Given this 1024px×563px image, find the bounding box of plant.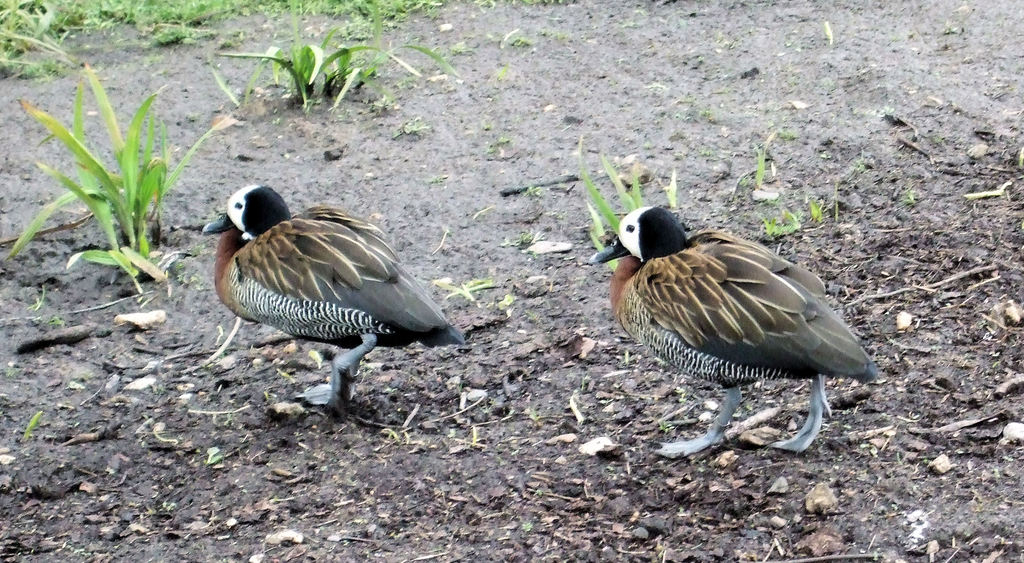
487, 133, 511, 157.
